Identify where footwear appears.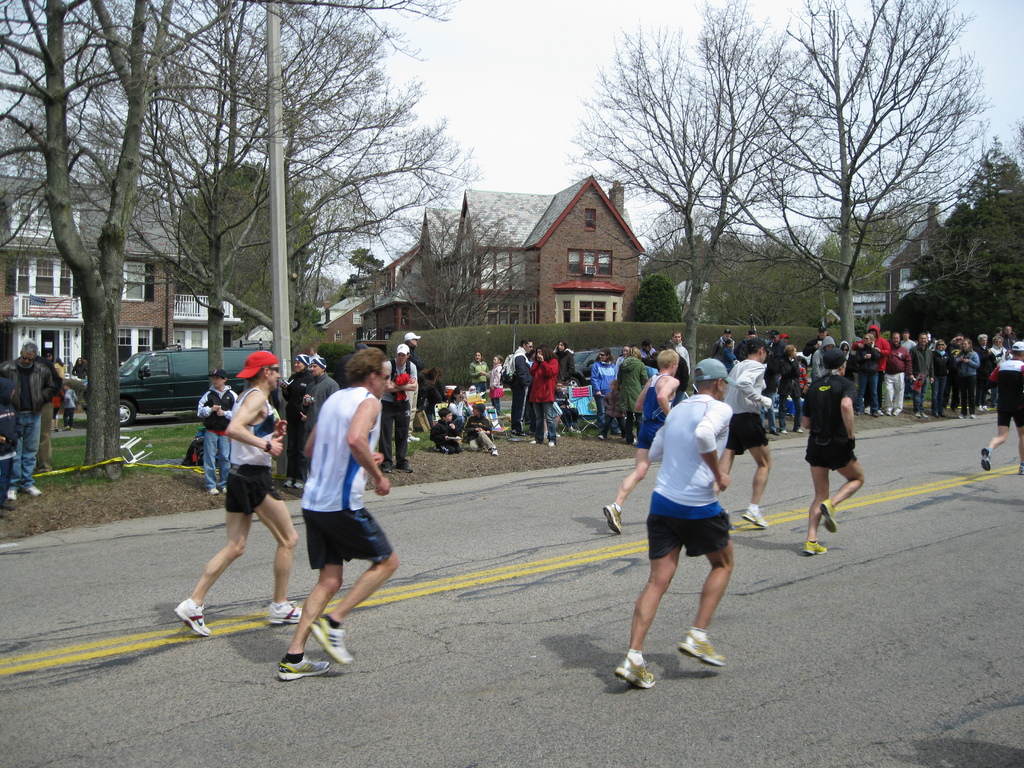
Appears at (left=50, top=424, right=58, bottom=433).
